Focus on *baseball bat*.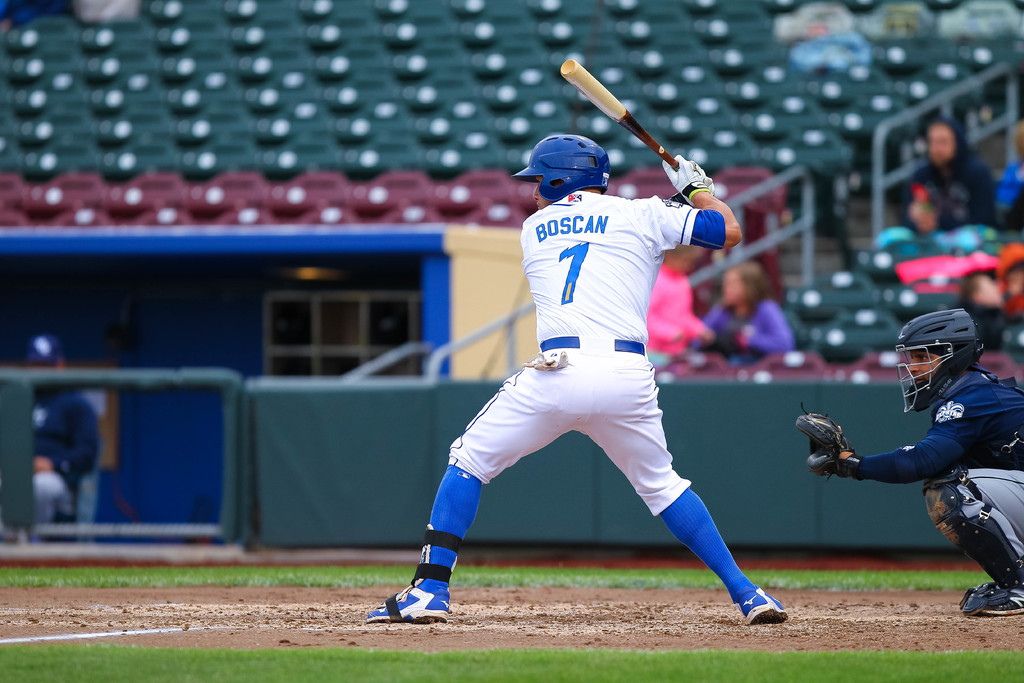
Focused at l=554, t=58, r=677, b=171.
